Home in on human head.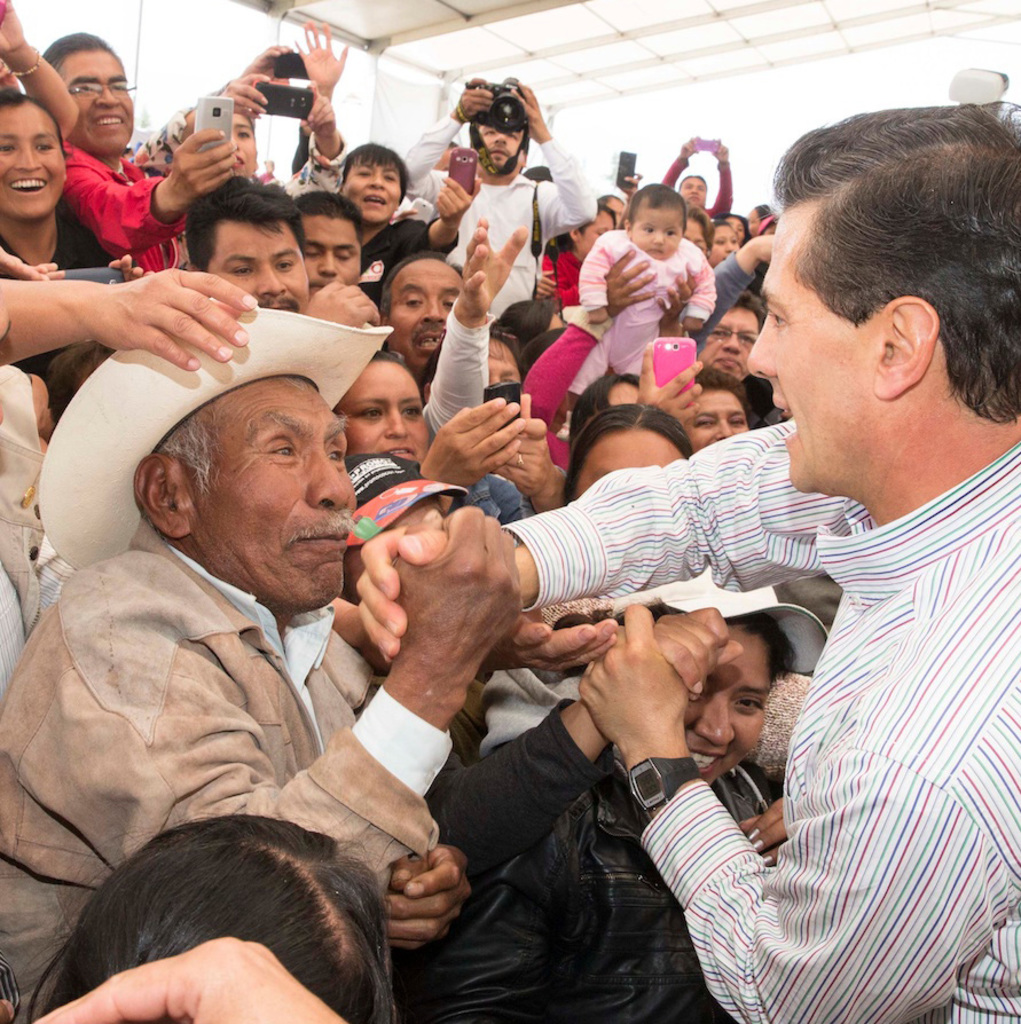
Homed in at <box>484,333,519,392</box>.
